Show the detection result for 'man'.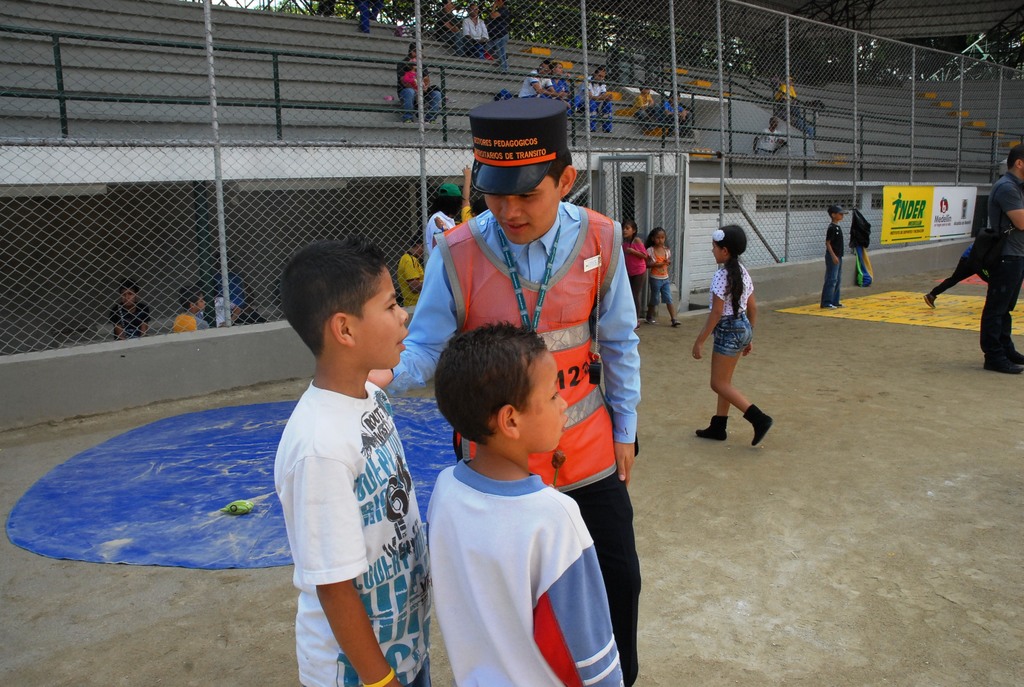
bbox=[981, 144, 1023, 371].
